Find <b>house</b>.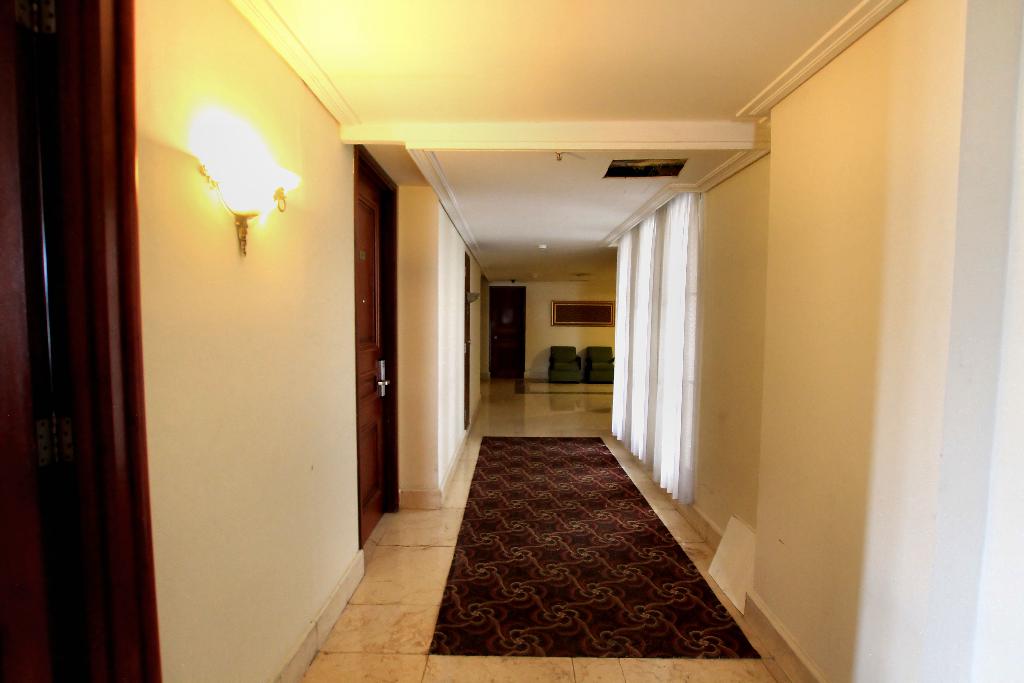
bbox=[97, 8, 926, 682].
